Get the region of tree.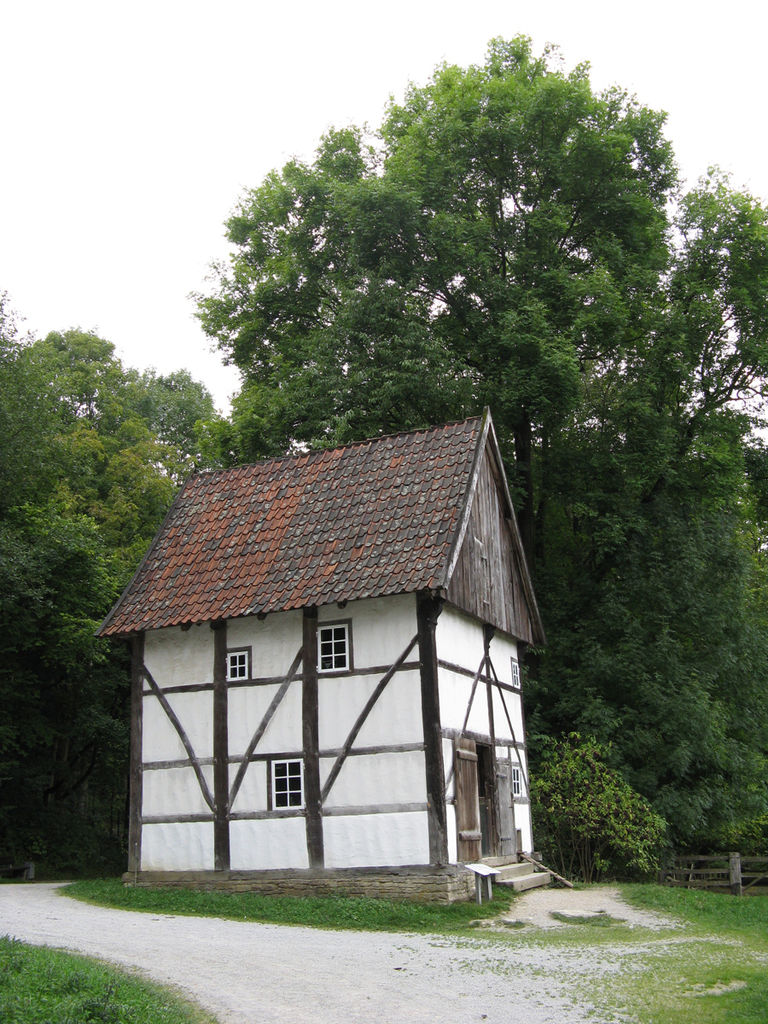
box=[0, 294, 129, 618].
